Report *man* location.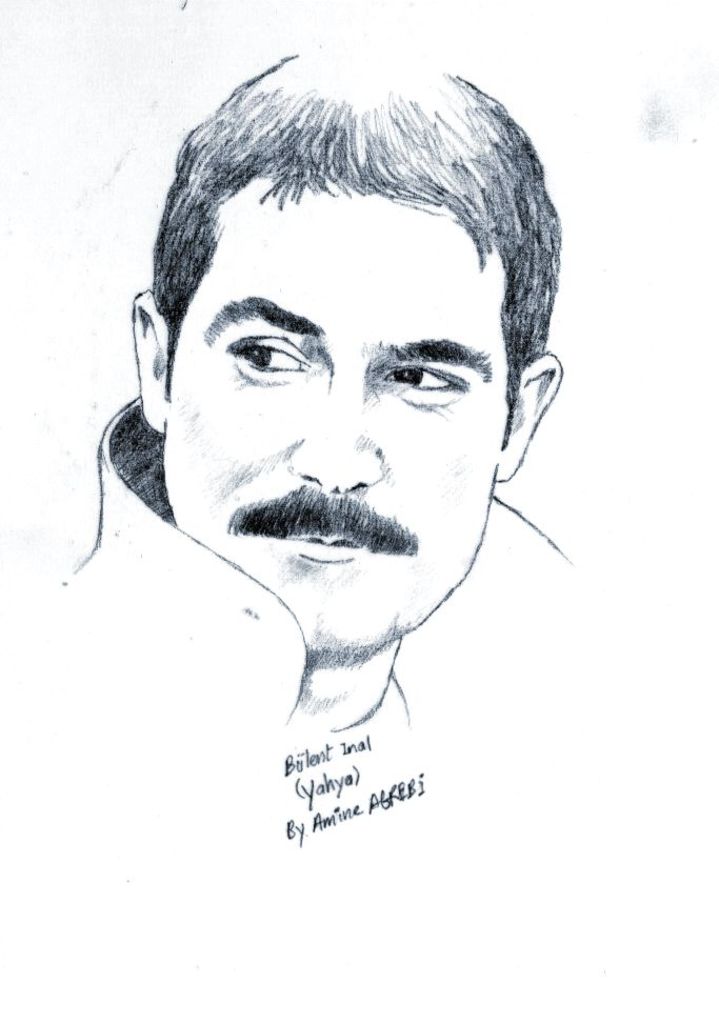
Report: BBox(0, 51, 584, 888).
